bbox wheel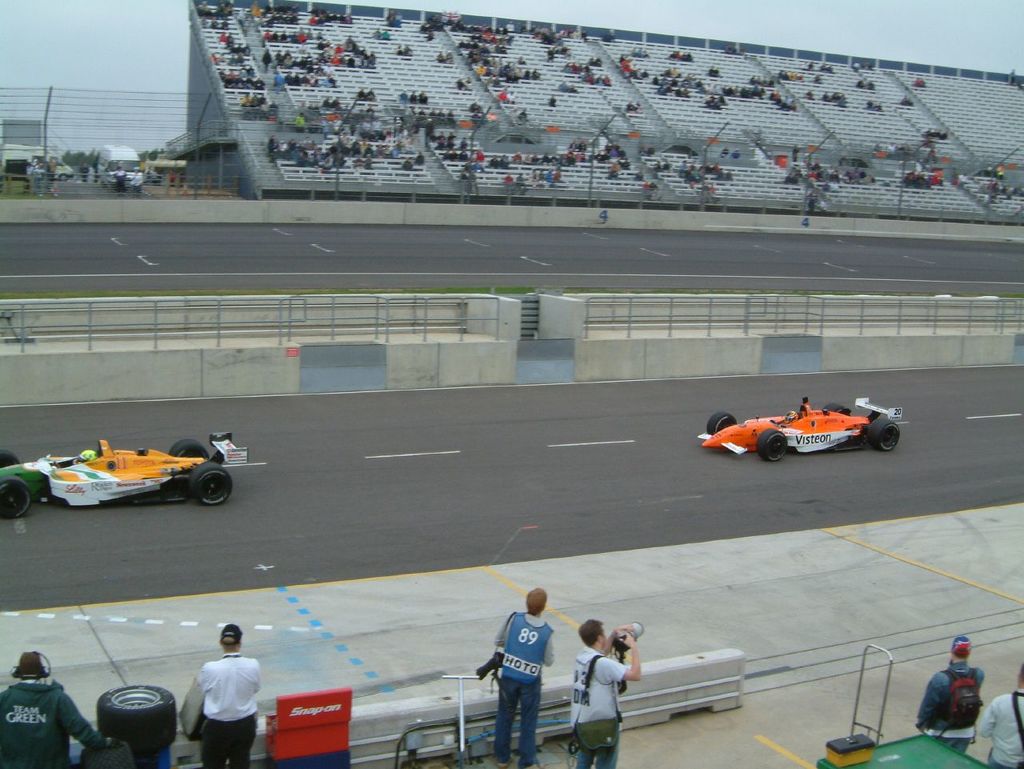
<region>758, 429, 790, 462</region>
